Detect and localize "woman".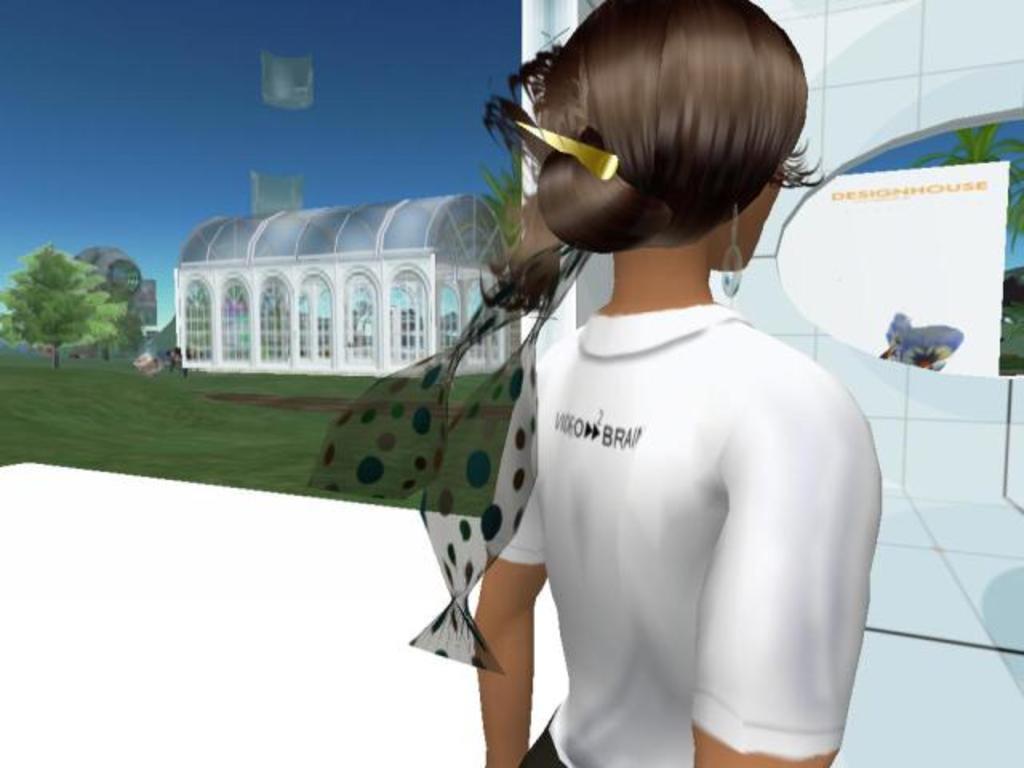
Localized at x1=288 y1=0 x2=893 y2=766.
